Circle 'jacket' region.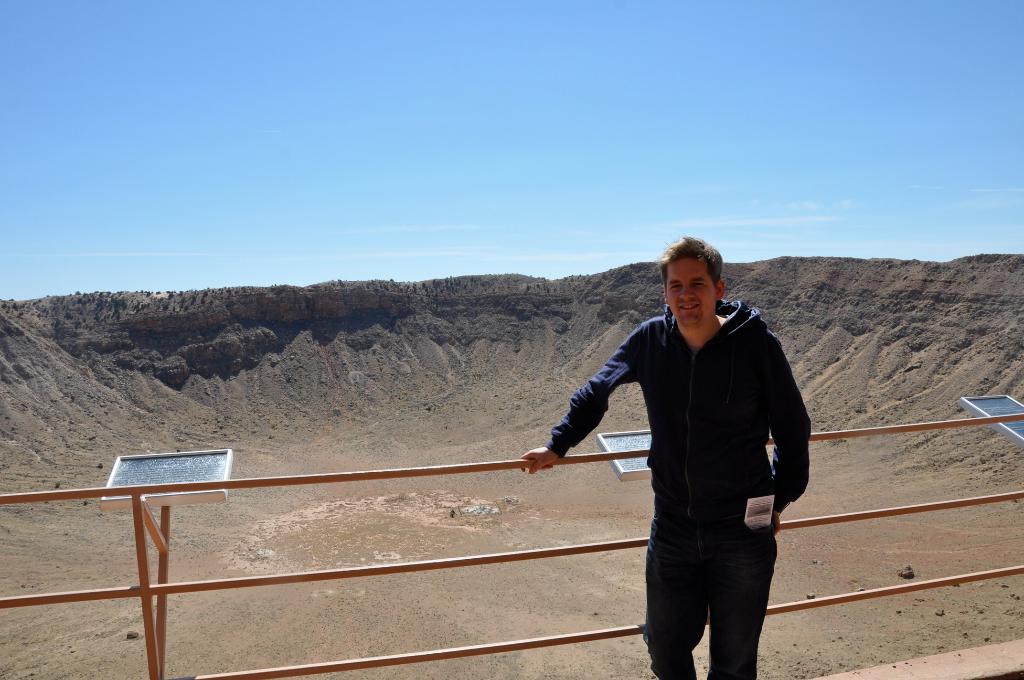
Region: region(550, 305, 813, 510).
